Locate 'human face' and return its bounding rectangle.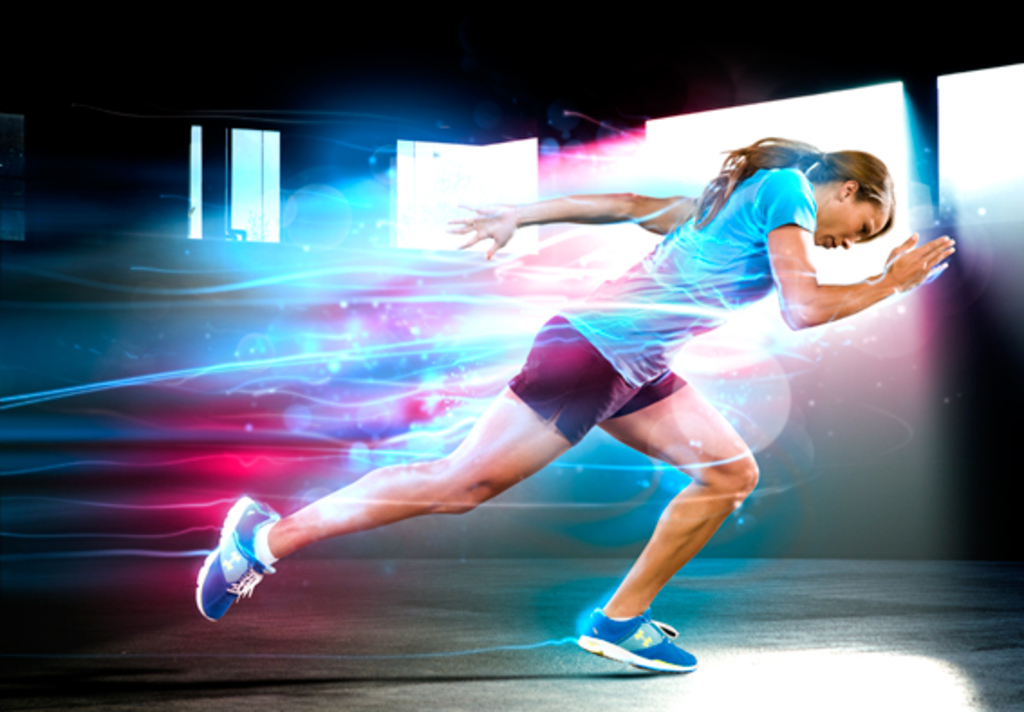
select_region(816, 197, 890, 251).
